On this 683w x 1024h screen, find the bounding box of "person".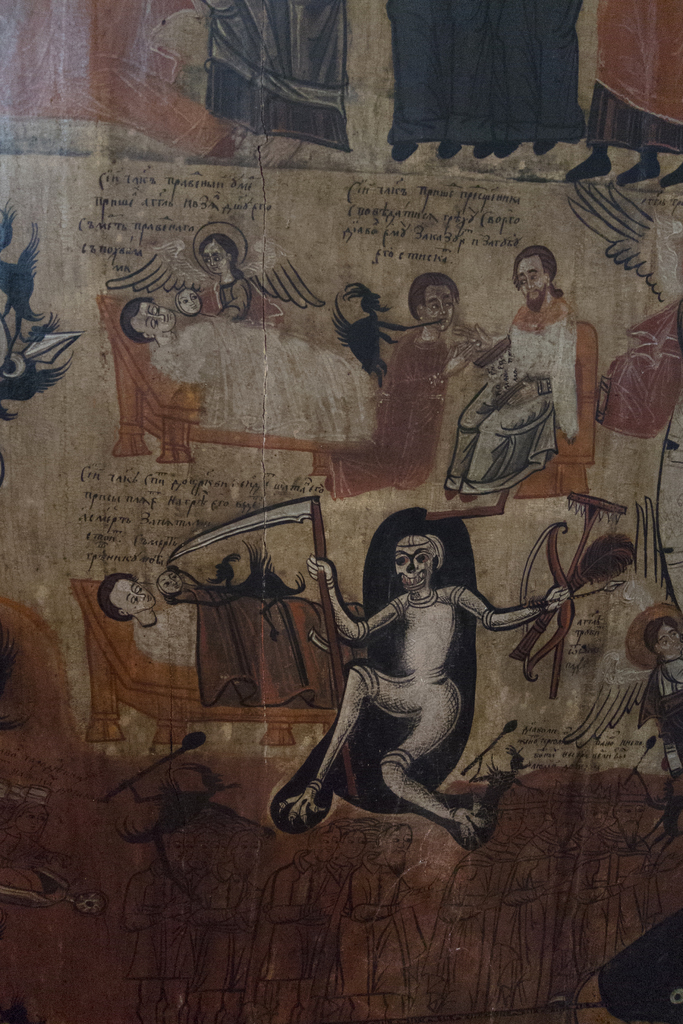
Bounding box: crop(99, 570, 197, 664).
